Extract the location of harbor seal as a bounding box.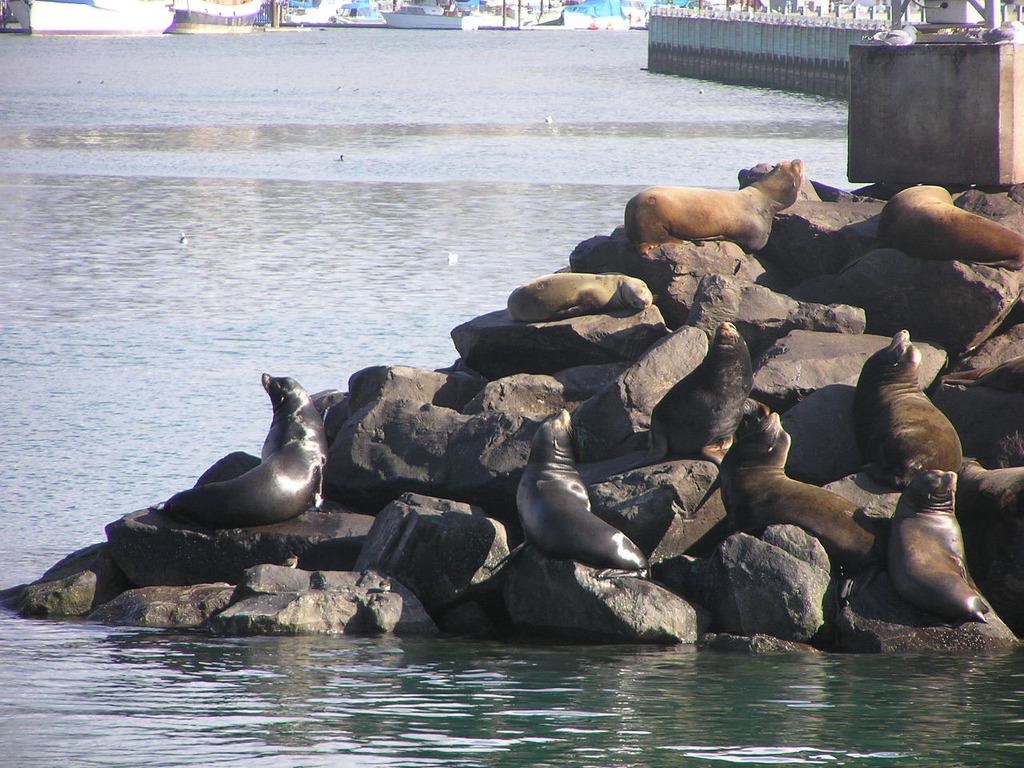
{"left": 714, "top": 402, "right": 896, "bottom": 598}.
